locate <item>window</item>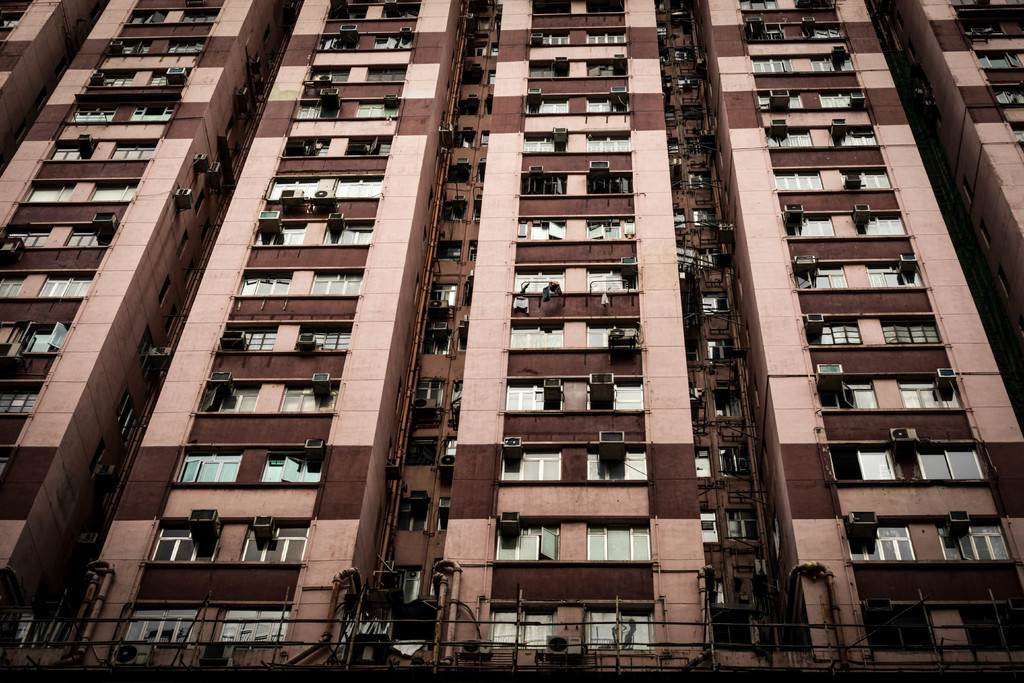
(x1=349, y1=134, x2=394, y2=155)
